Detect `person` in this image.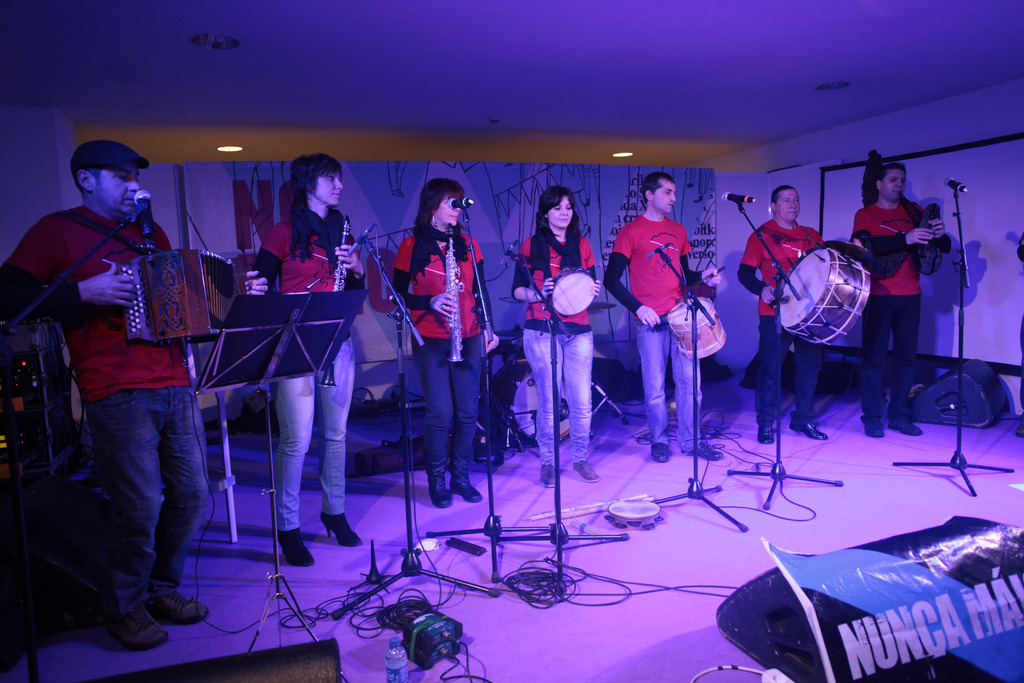
Detection: select_region(0, 137, 271, 650).
